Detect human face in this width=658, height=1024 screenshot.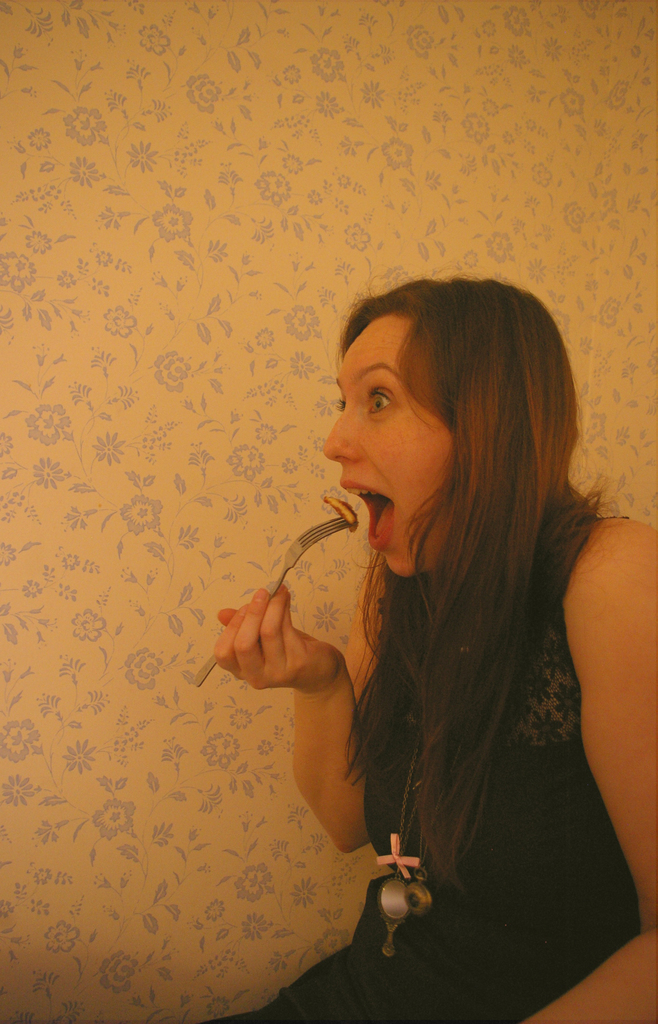
Detection: [327,301,475,568].
